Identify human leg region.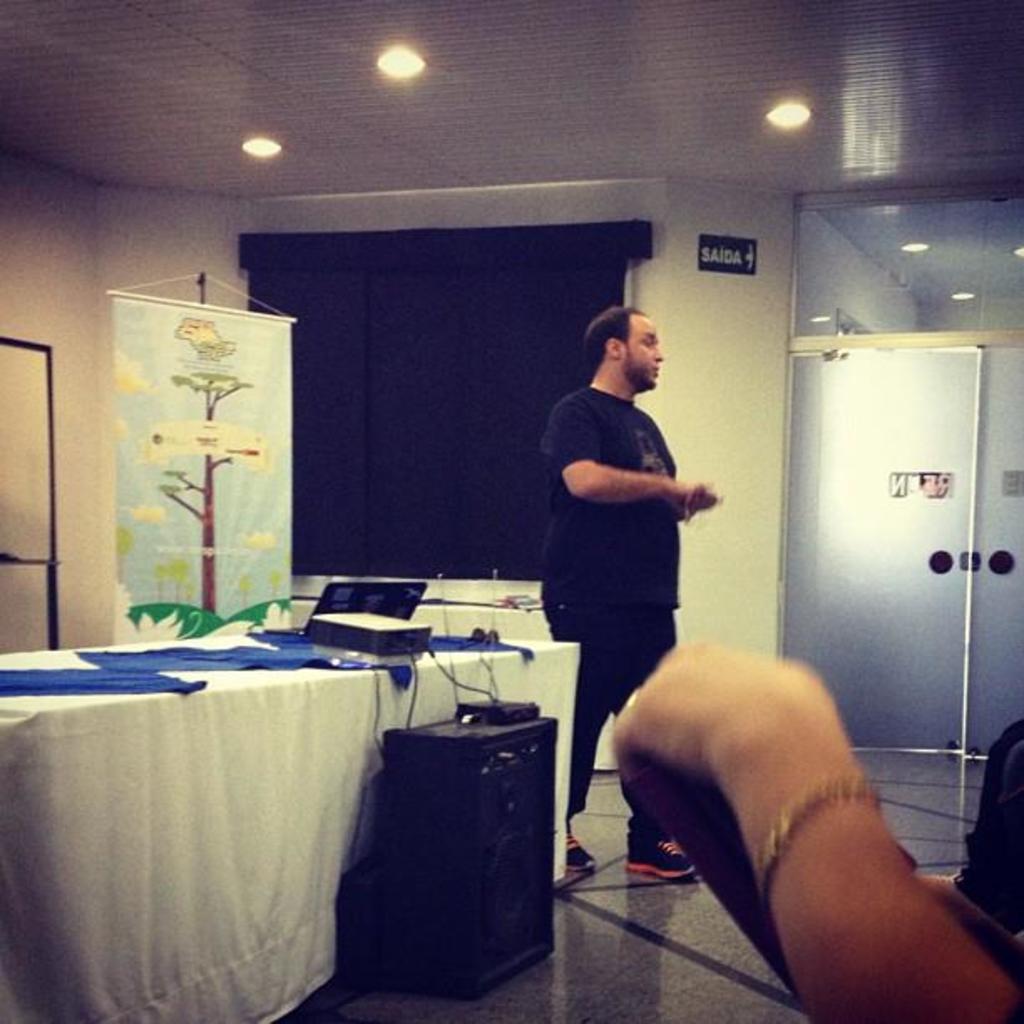
Region: detection(614, 576, 701, 882).
